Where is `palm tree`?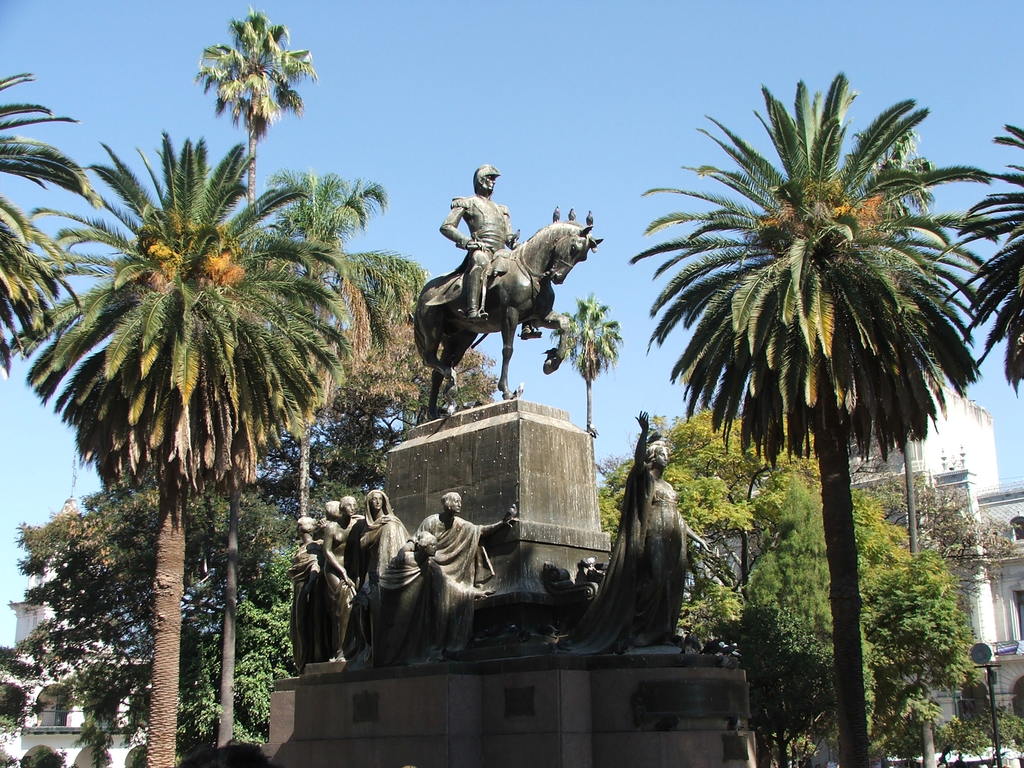
left=632, top=72, right=974, bottom=765.
